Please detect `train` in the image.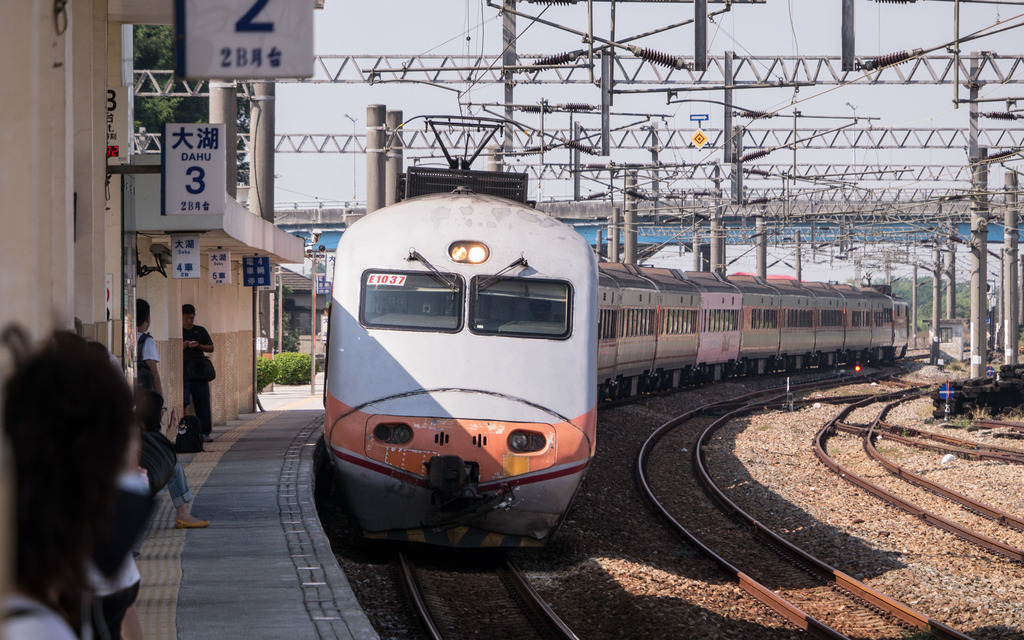
320,109,912,562.
